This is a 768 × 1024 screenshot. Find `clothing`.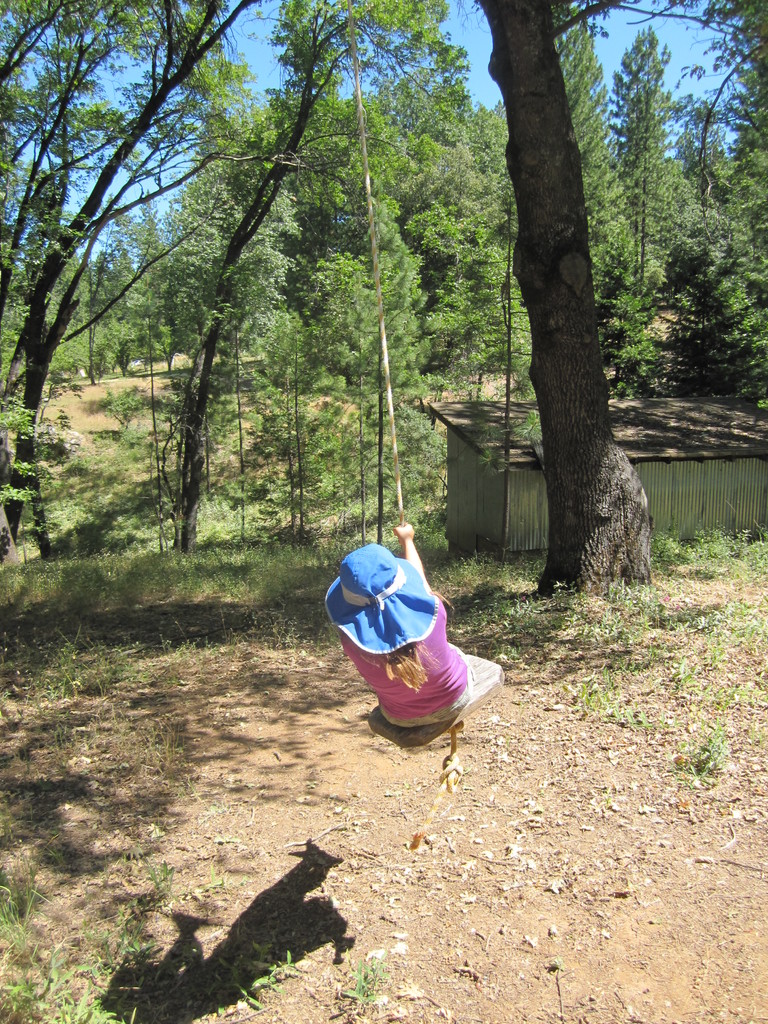
Bounding box: {"x1": 330, "y1": 524, "x2": 482, "y2": 719}.
